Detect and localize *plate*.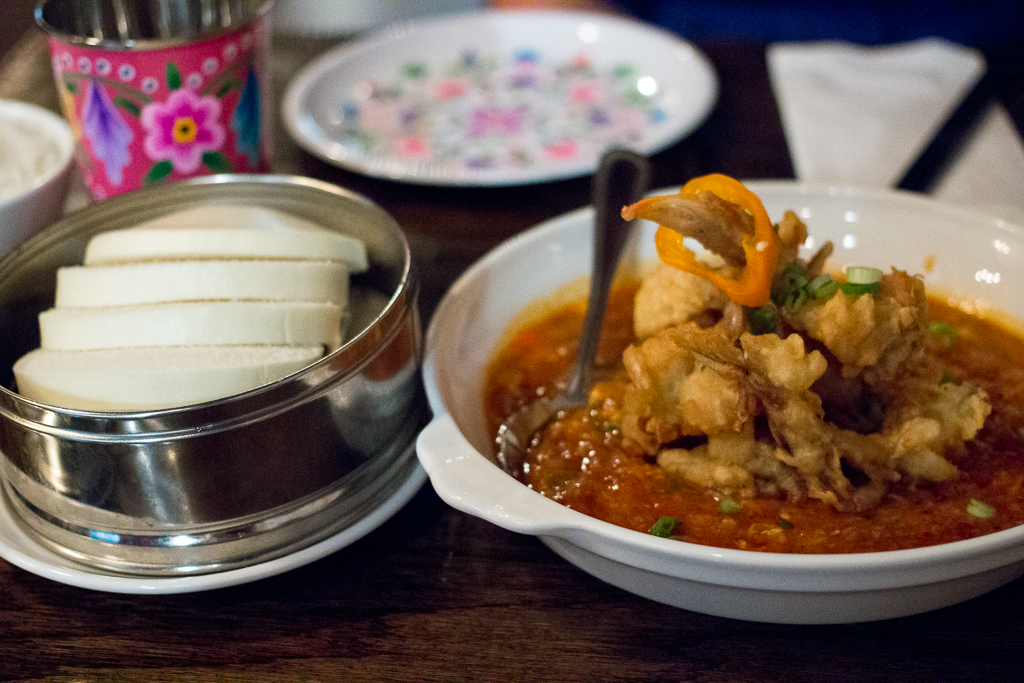
Localized at BBox(265, 24, 714, 178).
